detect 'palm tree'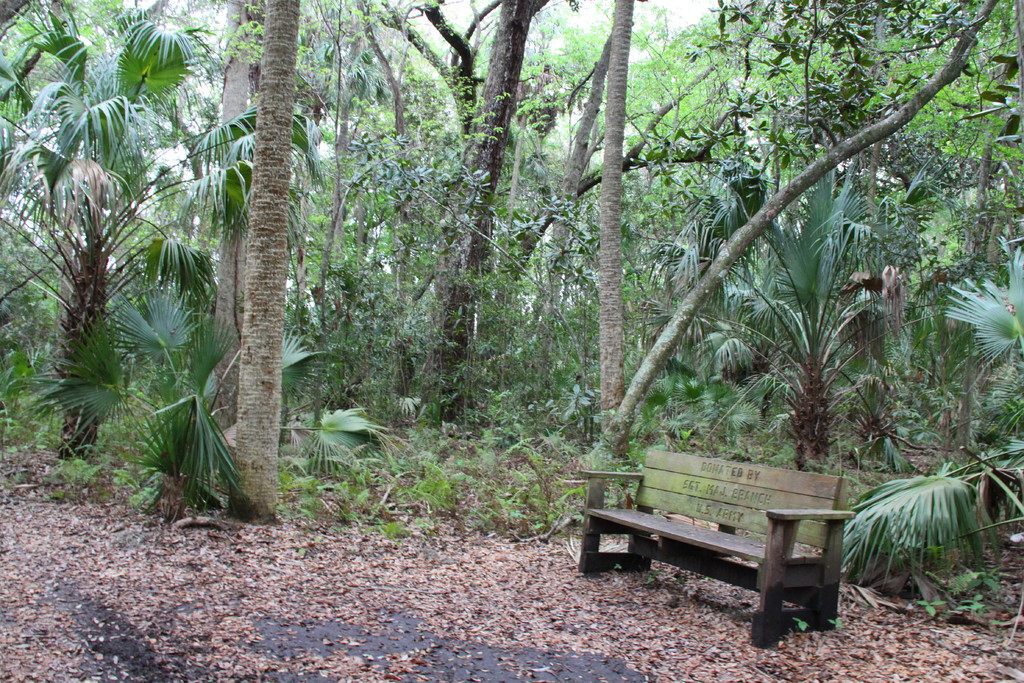
<region>877, 268, 1016, 569</region>
